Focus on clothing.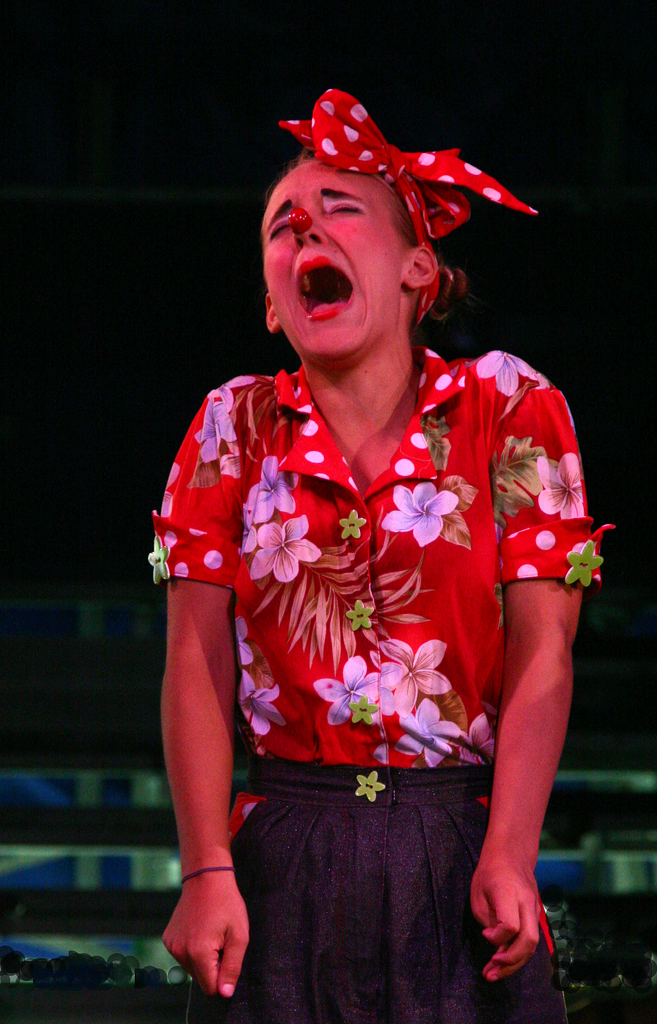
Focused at 235,319,561,978.
